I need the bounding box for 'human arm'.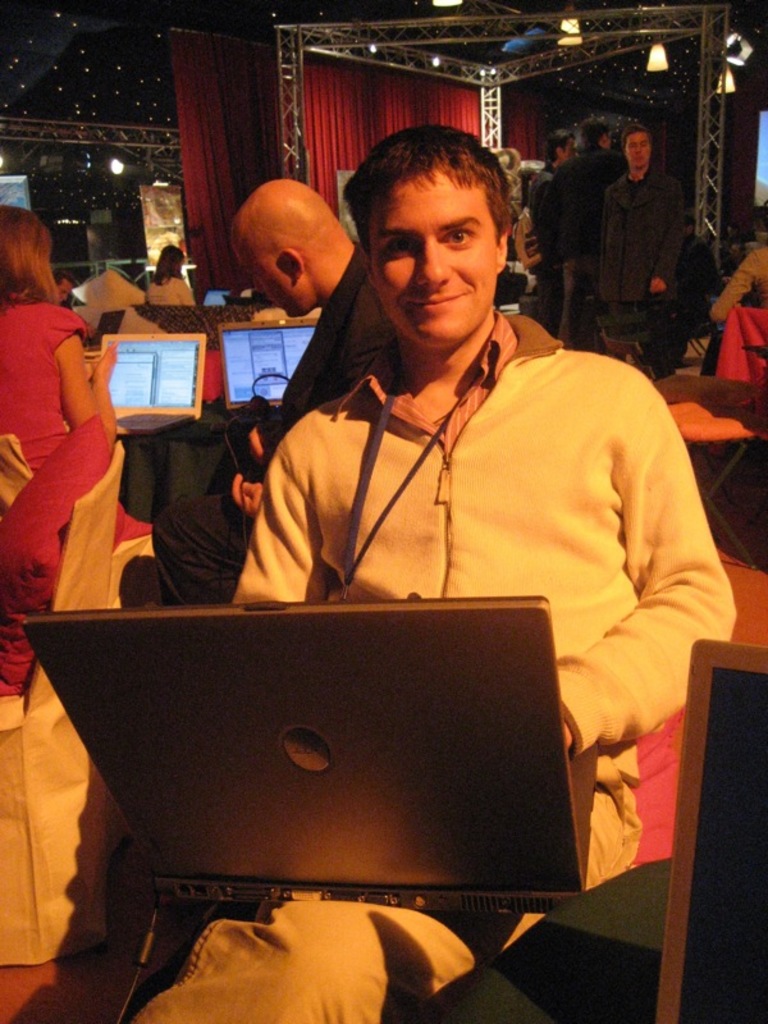
Here it is: bbox=[35, 319, 109, 462].
